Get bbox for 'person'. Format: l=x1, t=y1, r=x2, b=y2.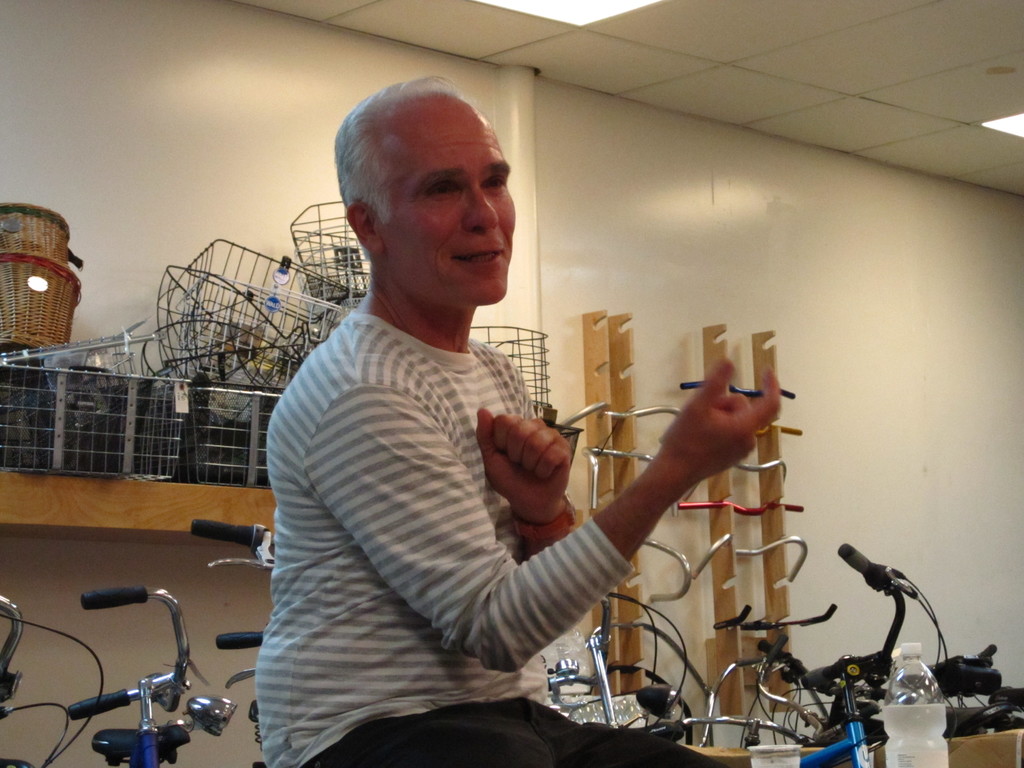
l=259, t=80, r=780, b=767.
